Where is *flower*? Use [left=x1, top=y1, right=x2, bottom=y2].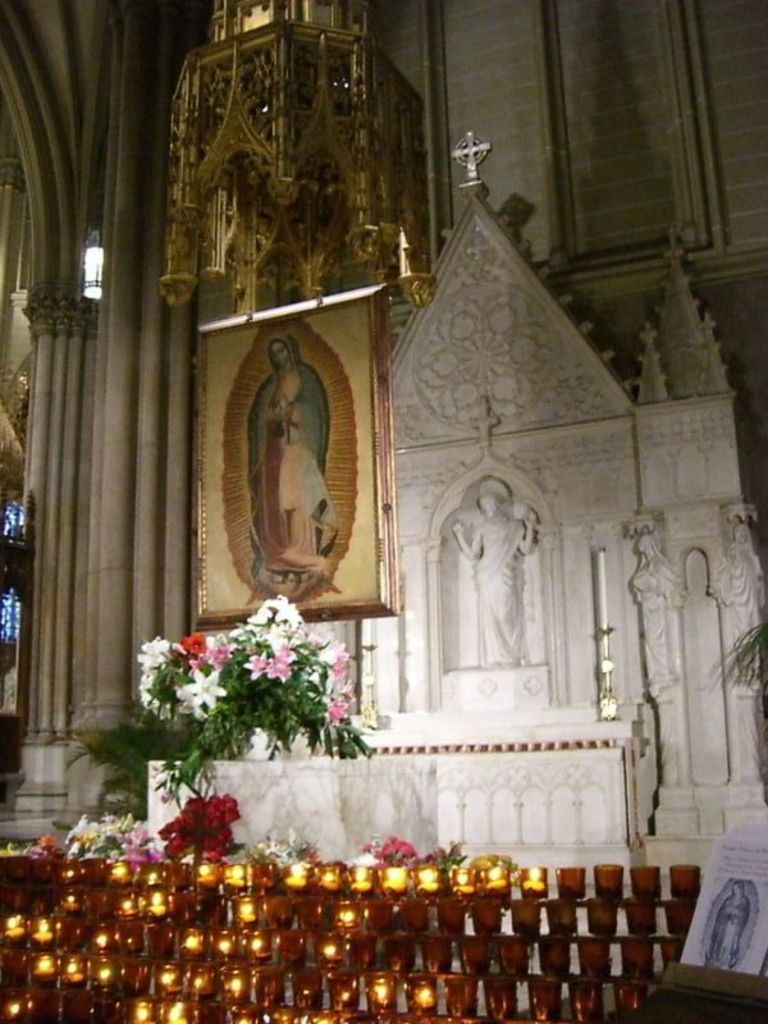
[left=422, top=842, right=460, bottom=870].
